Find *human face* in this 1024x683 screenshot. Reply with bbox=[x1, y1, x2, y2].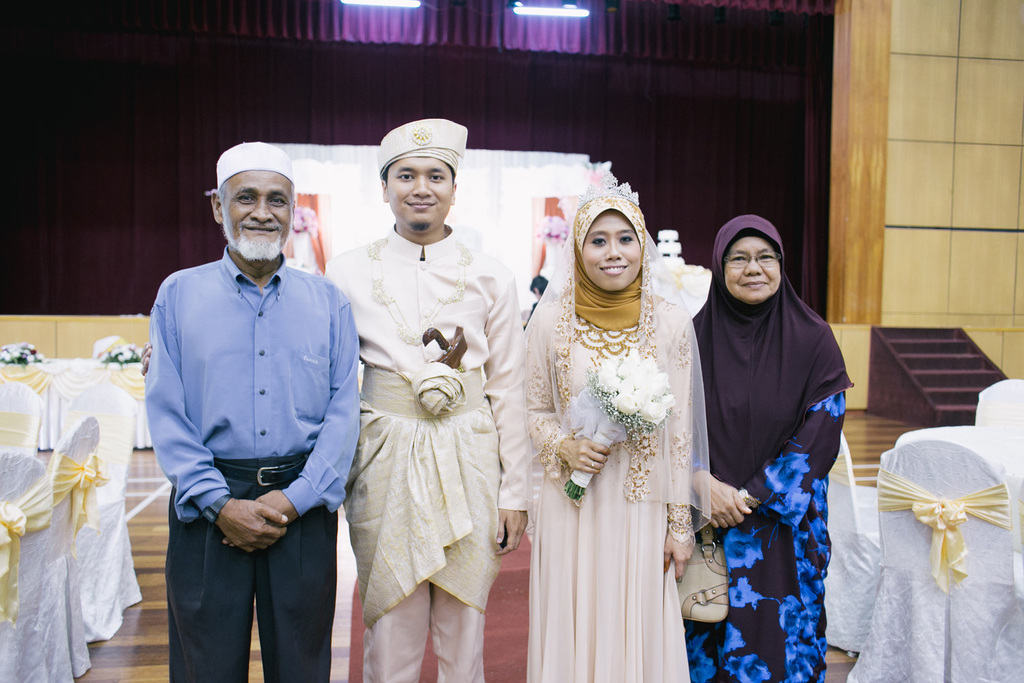
bbox=[386, 160, 455, 226].
